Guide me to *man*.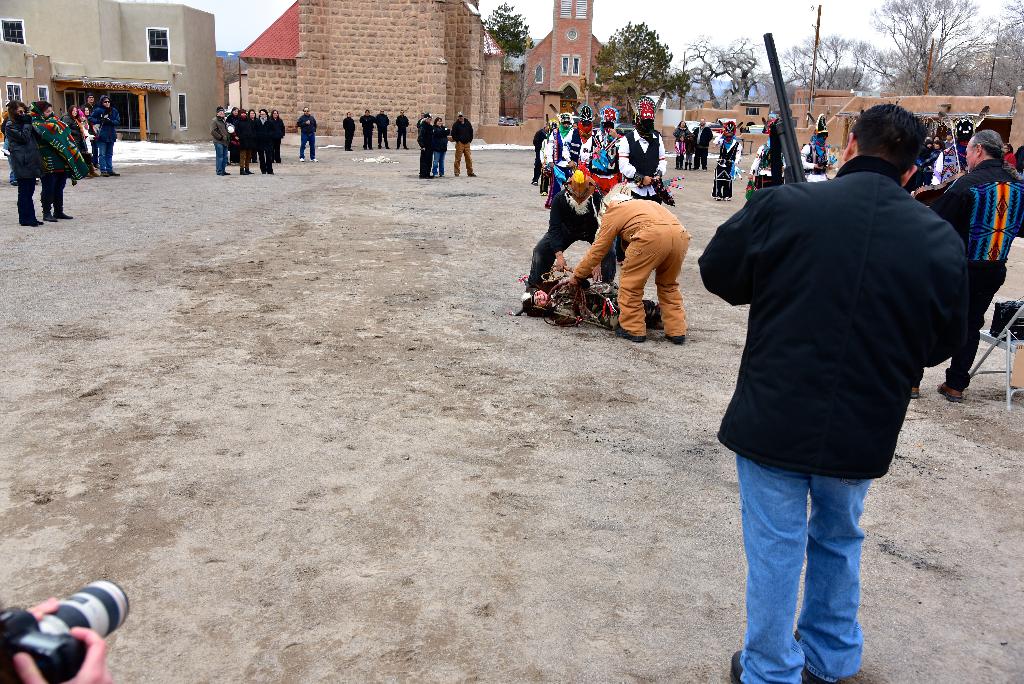
Guidance: <box>340,110,355,153</box>.
